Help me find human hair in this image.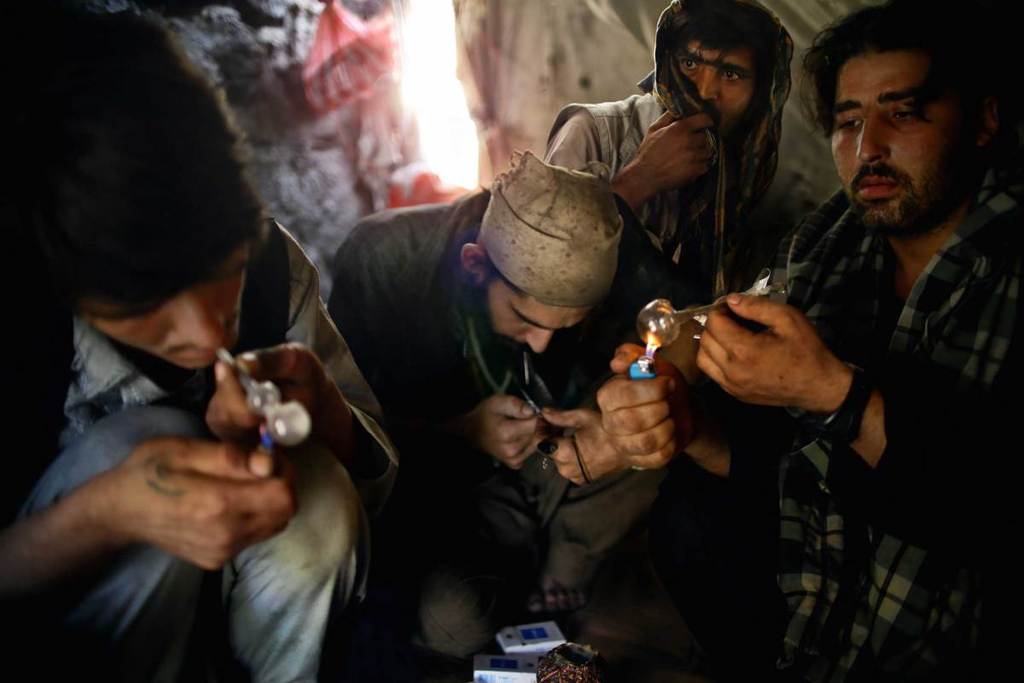
Found it: [663, 0, 783, 92].
